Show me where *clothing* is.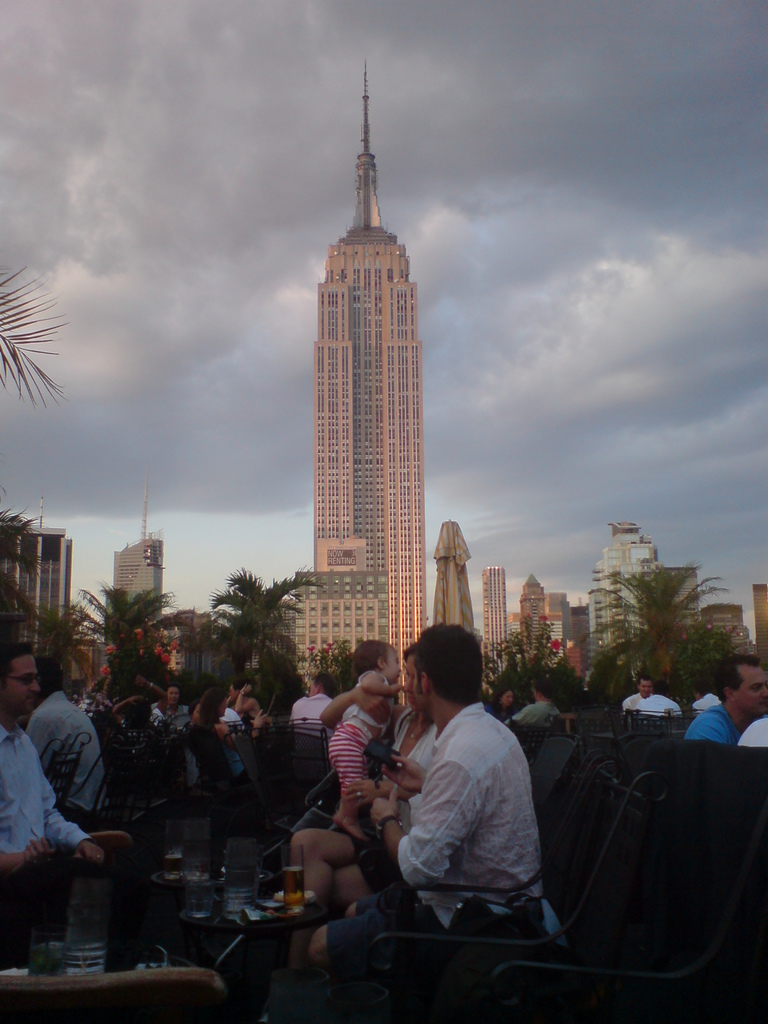
*clothing* is at detection(390, 668, 561, 942).
